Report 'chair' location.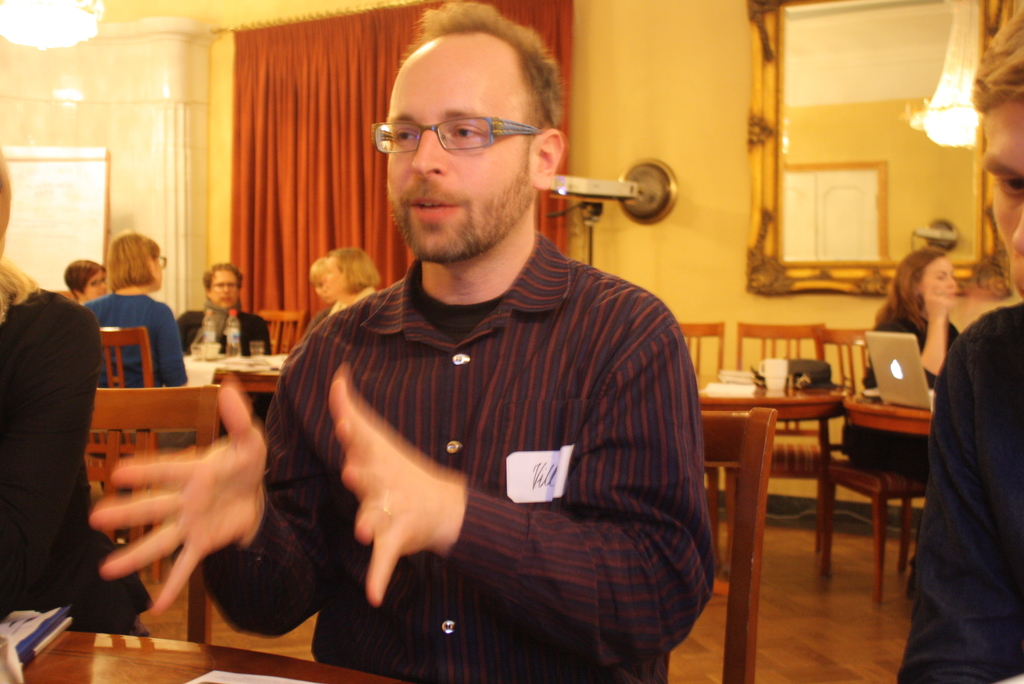
Report: (x1=79, y1=384, x2=212, y2=644).
